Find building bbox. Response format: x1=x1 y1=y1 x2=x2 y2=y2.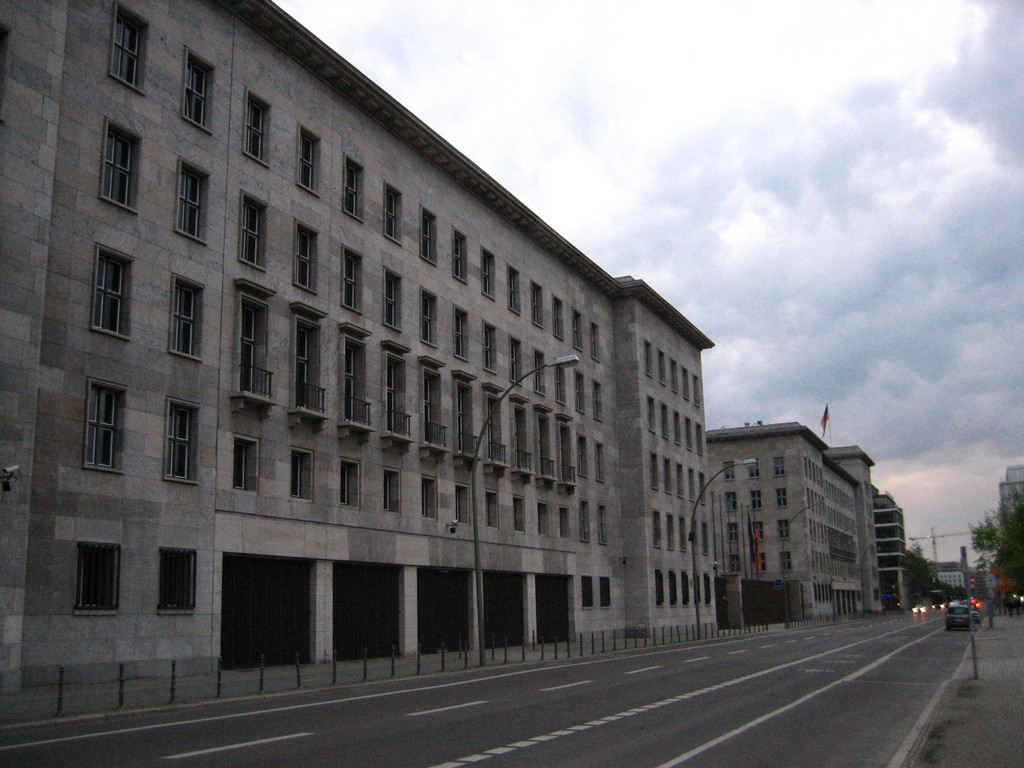
x1=708 y1=416 x2=885 y2=630.
